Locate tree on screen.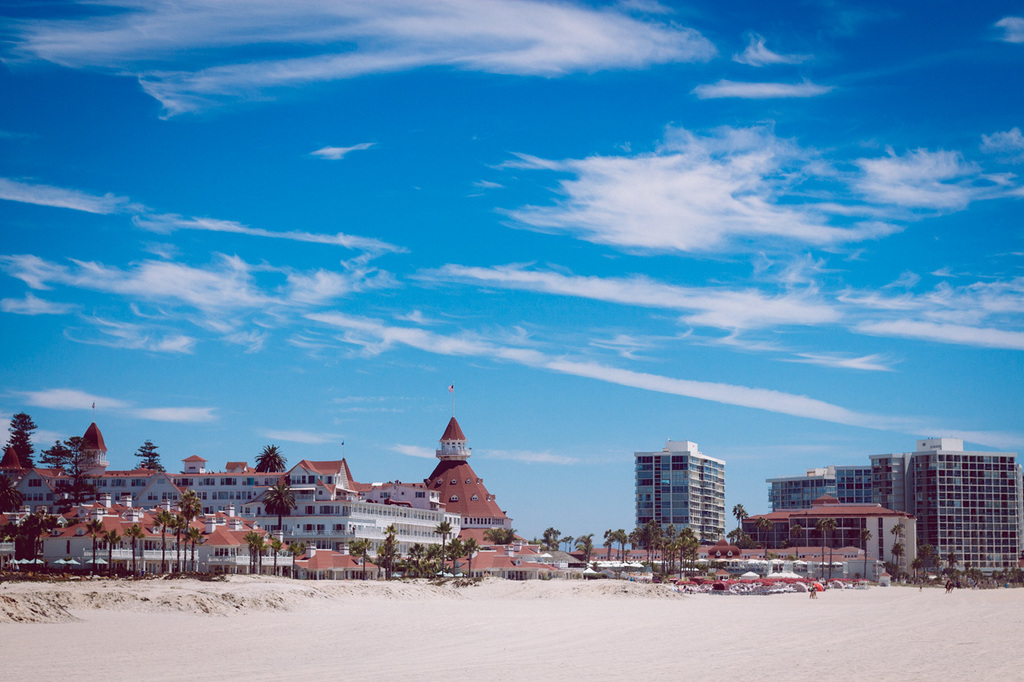
On screen at [x1=828, y1=520, x2=844, y2=588].
